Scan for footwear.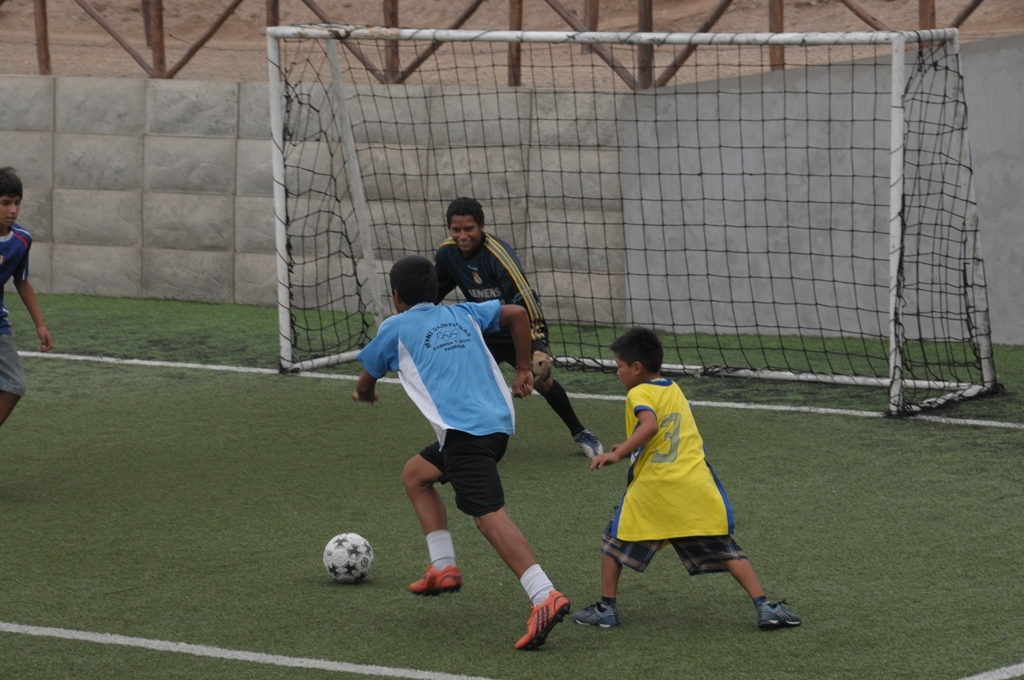
Scan result: {"x1": 518, "y1": 586, "x2": 578, "y2": 652}.
